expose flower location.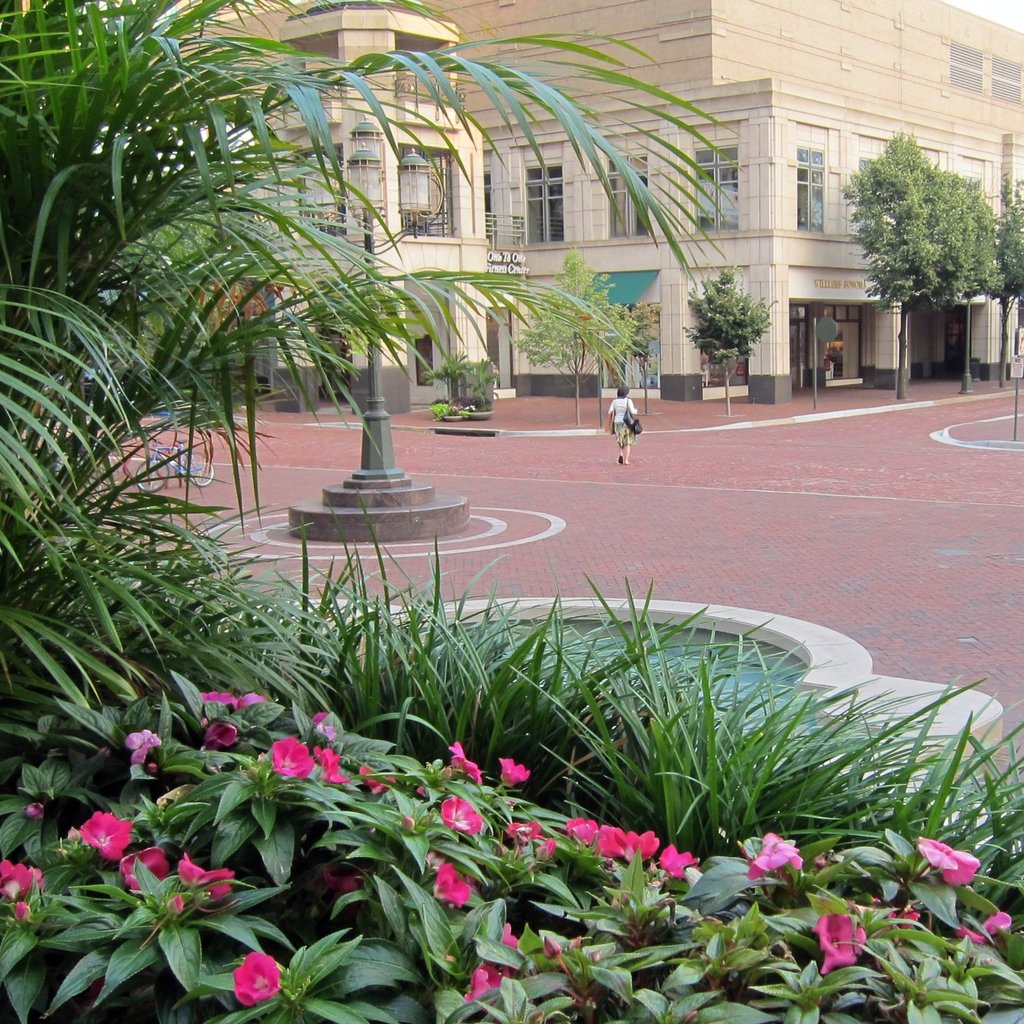
Exposed at [x1=500, y1=752, x2=533, y2=783].
